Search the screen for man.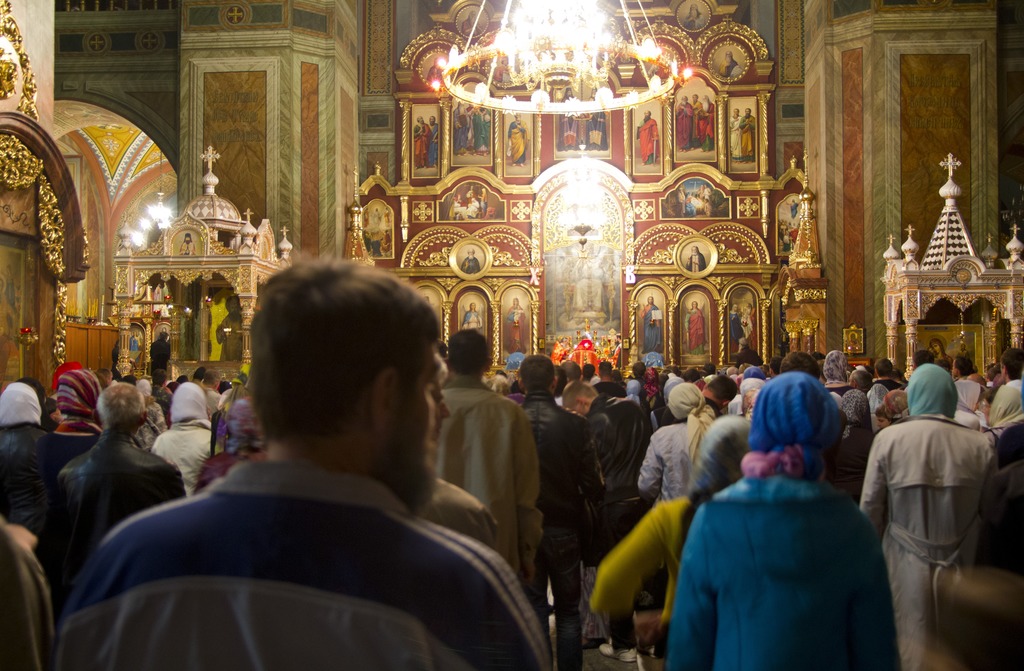
Found at (left=436, top=330, right=543, bottom=585).
